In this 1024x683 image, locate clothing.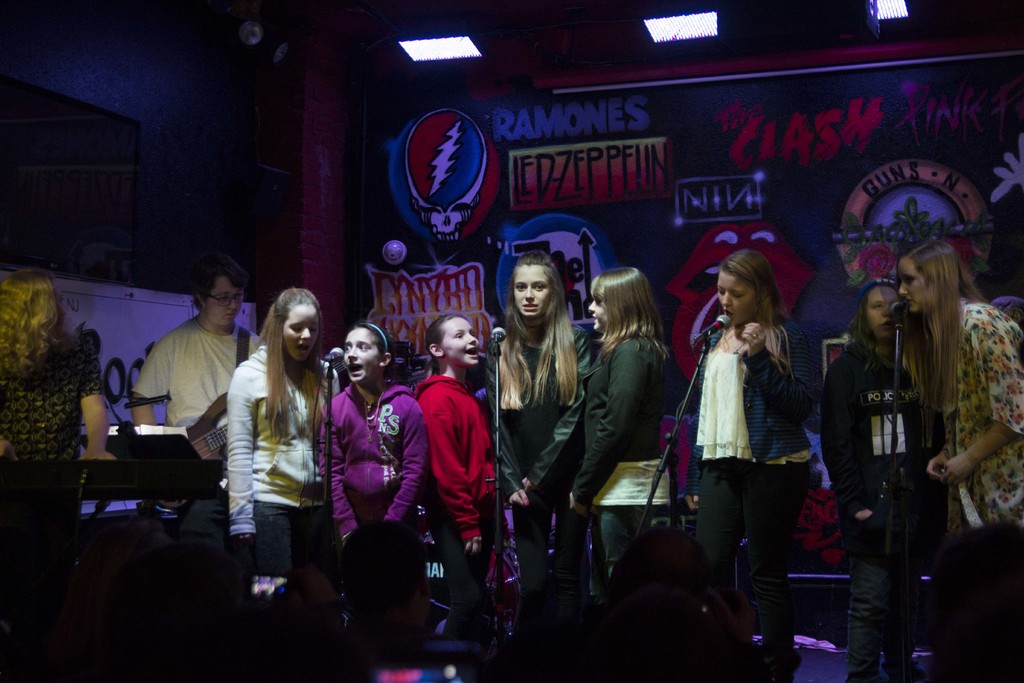
Bounding box: rect(687, 313, 816, 660).
